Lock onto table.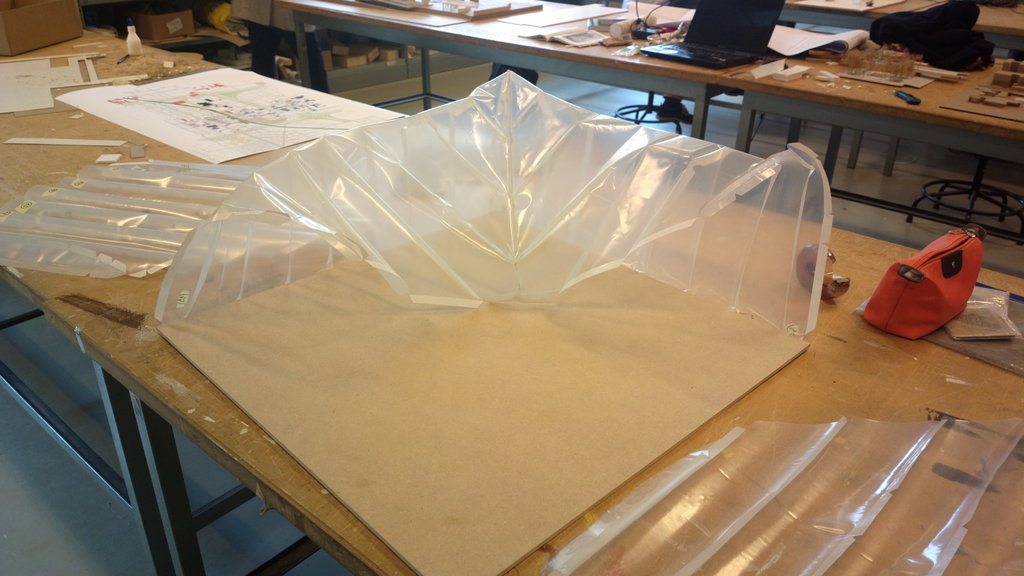
Locked: 872/0/1016/65.
